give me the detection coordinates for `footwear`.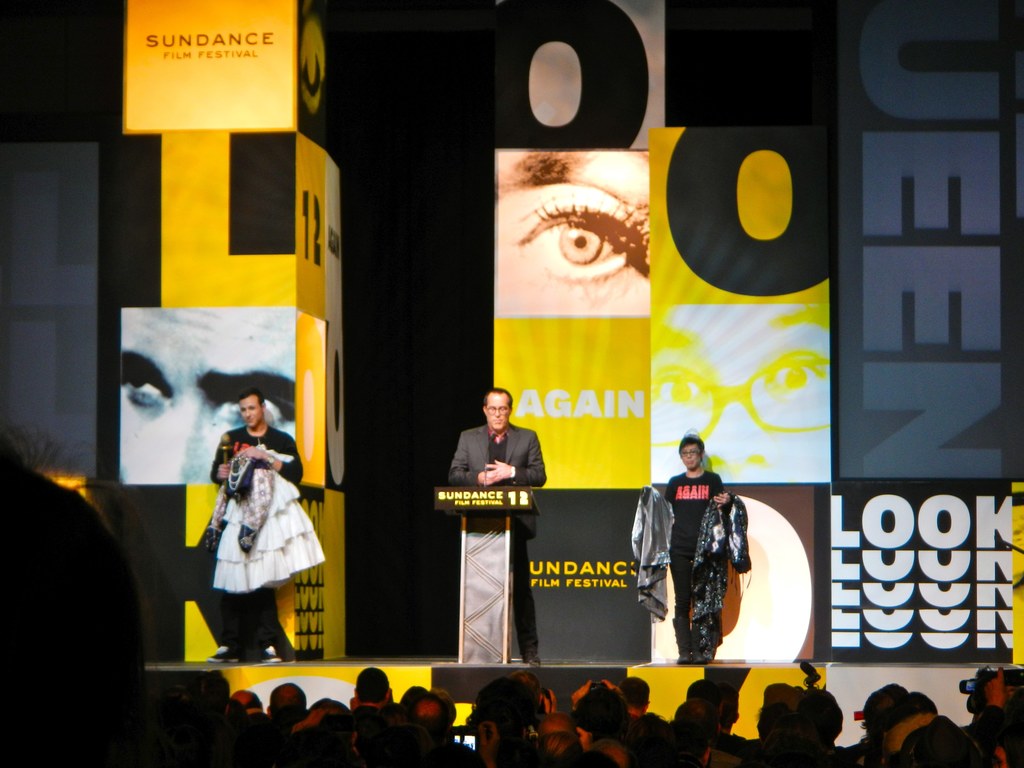
rect(262, 646, 282, 664).
